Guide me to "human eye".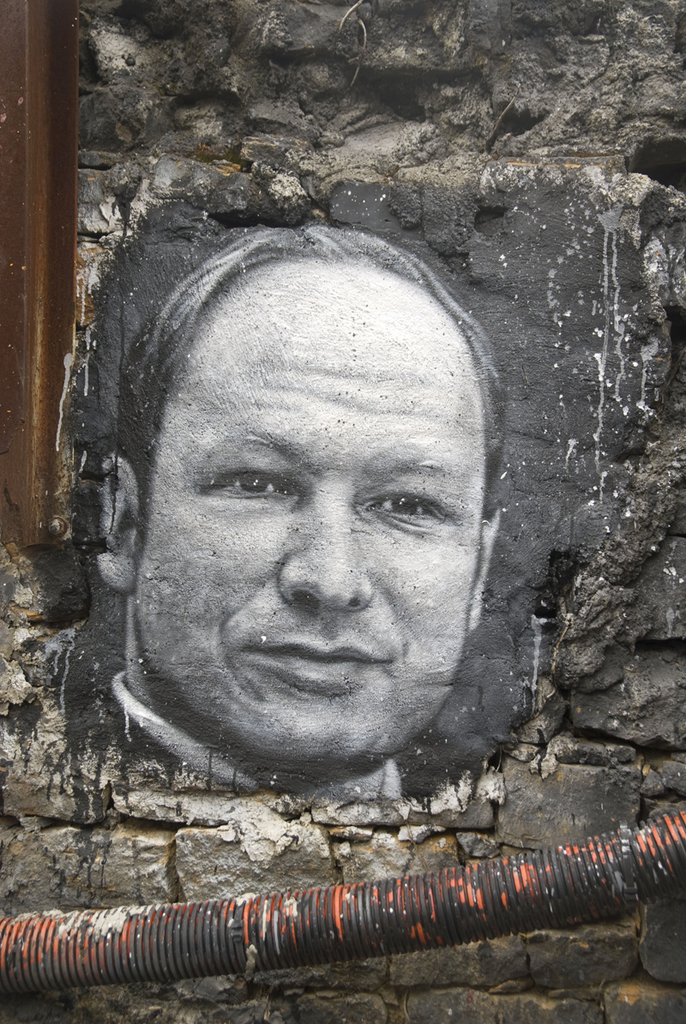
Guidance: 362 485 448 534.
